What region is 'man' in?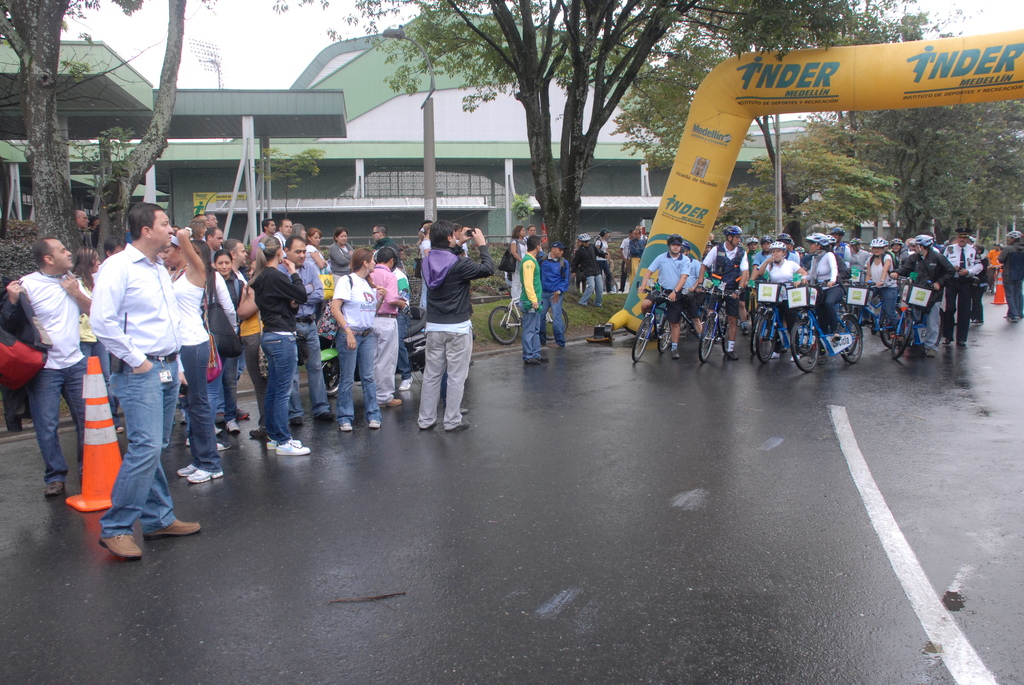
745/236/760/255.
